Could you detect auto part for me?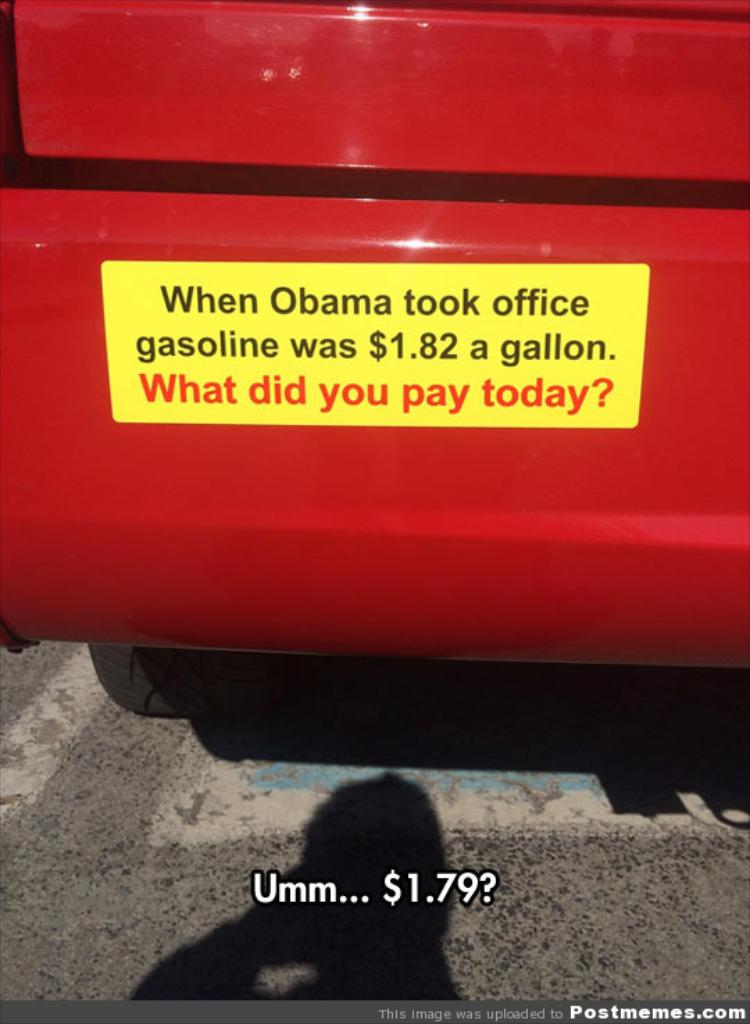
Detection result: [0, 172, 749, 697].
